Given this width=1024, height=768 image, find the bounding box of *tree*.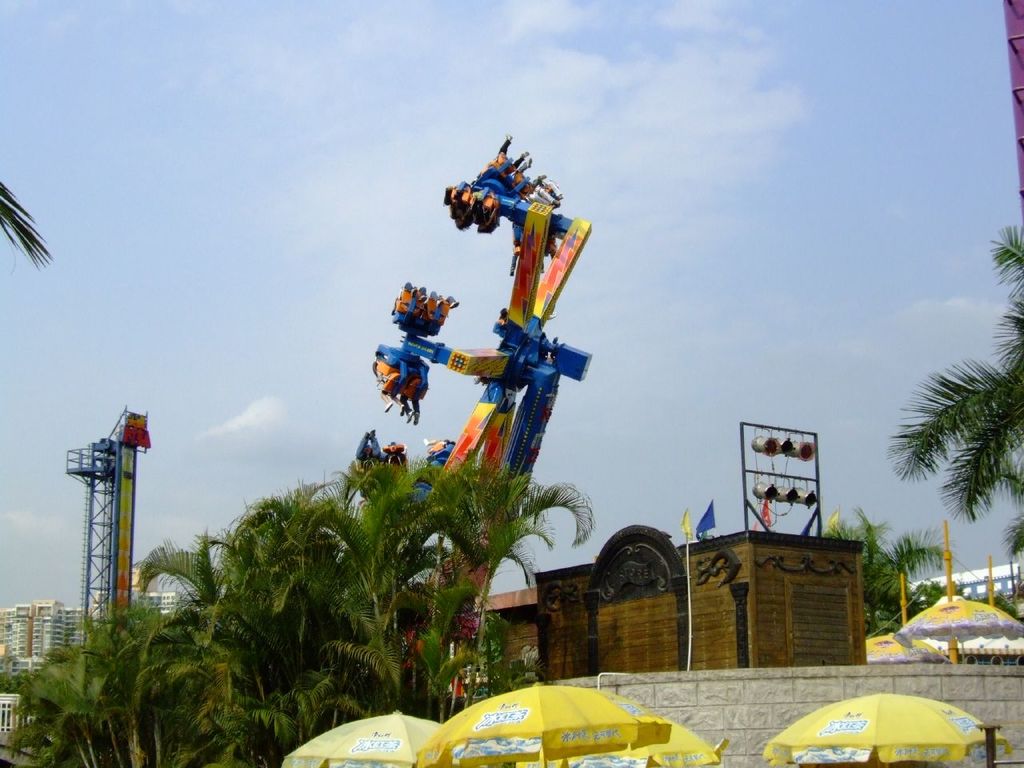
(74,590,183,766).
